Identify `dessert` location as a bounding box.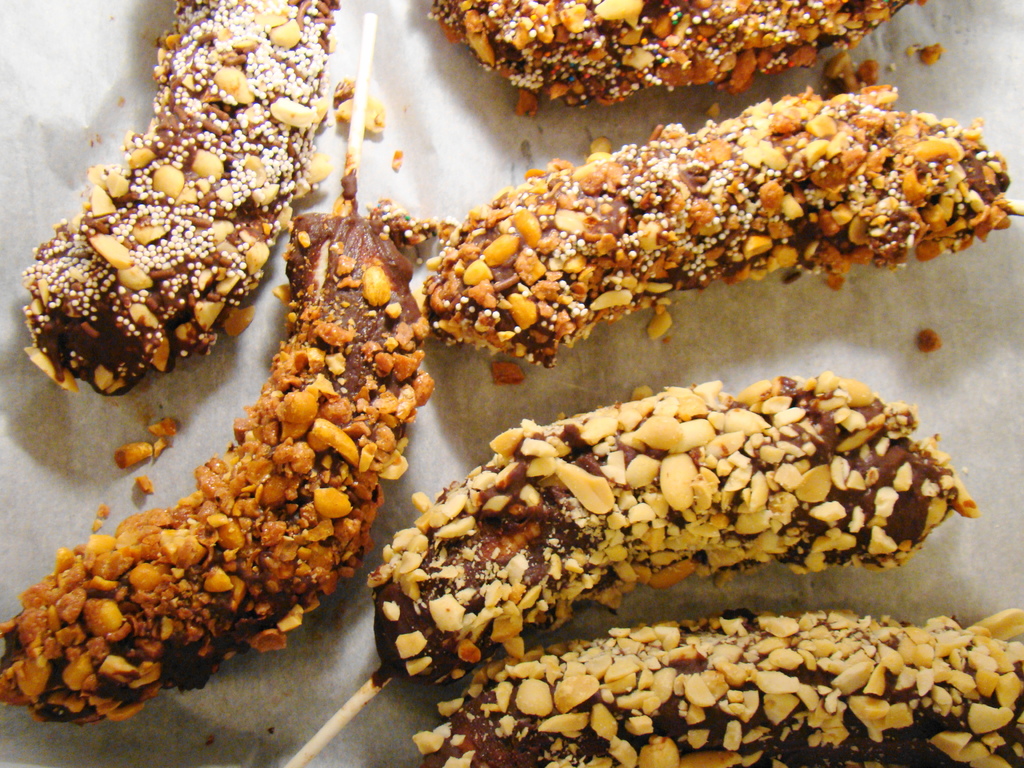
bbox=(386, 371, 948, 665).
